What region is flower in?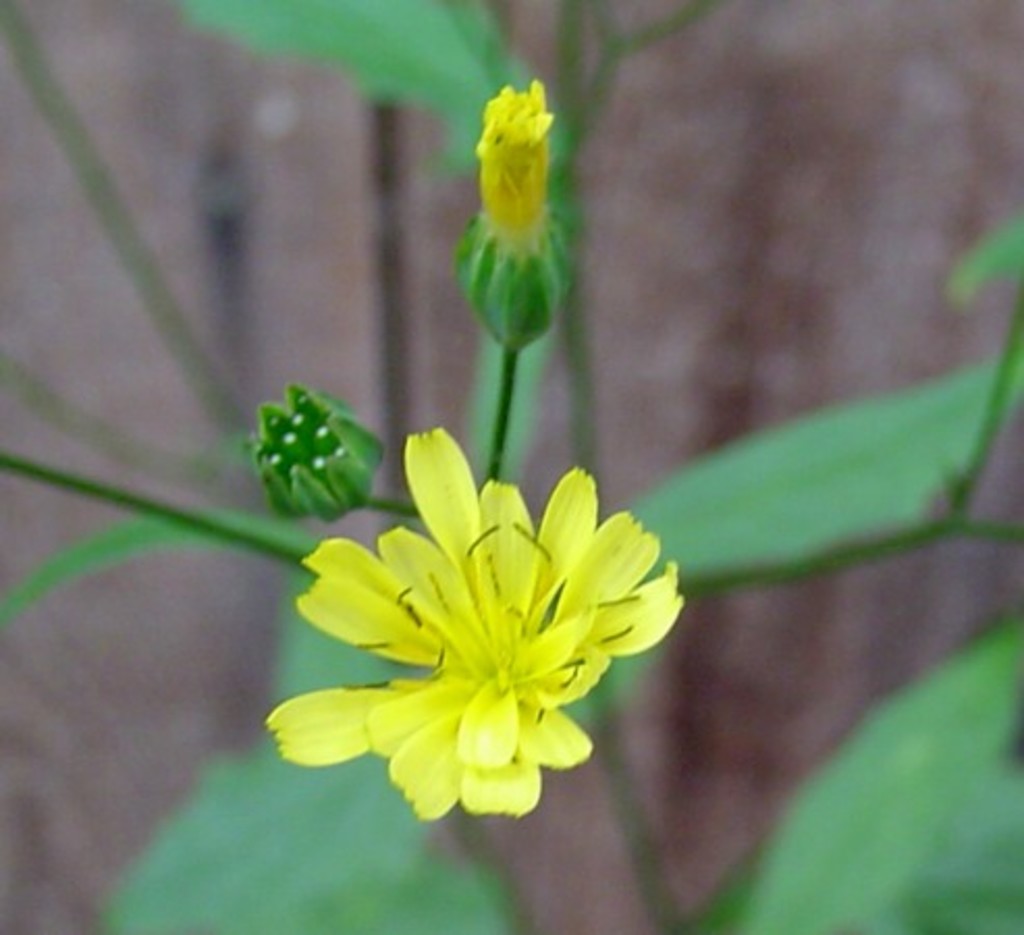
{"left": 471, "top": 79, "right": 563, "bottom": 256}.
